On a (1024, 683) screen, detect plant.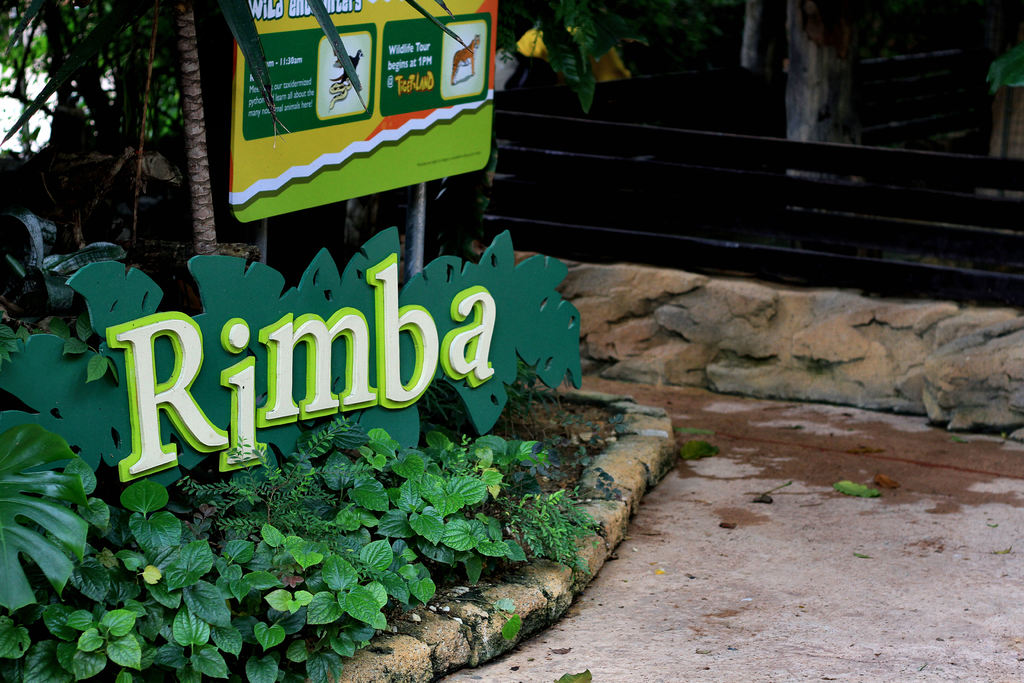
(476, 0, 724, 142).
